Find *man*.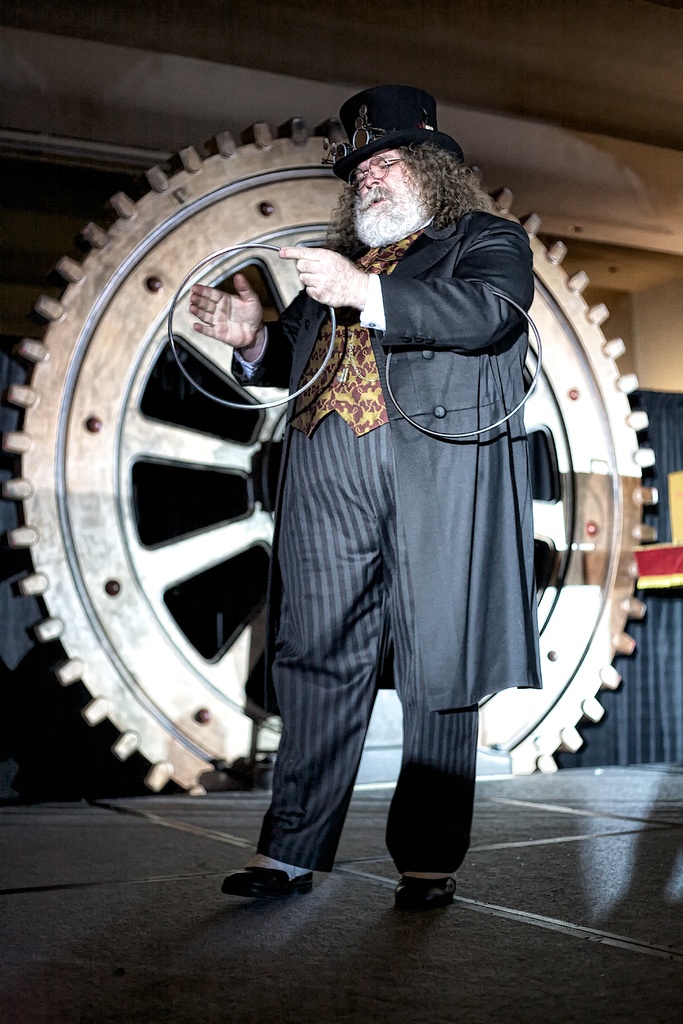
176:108:591:931.
